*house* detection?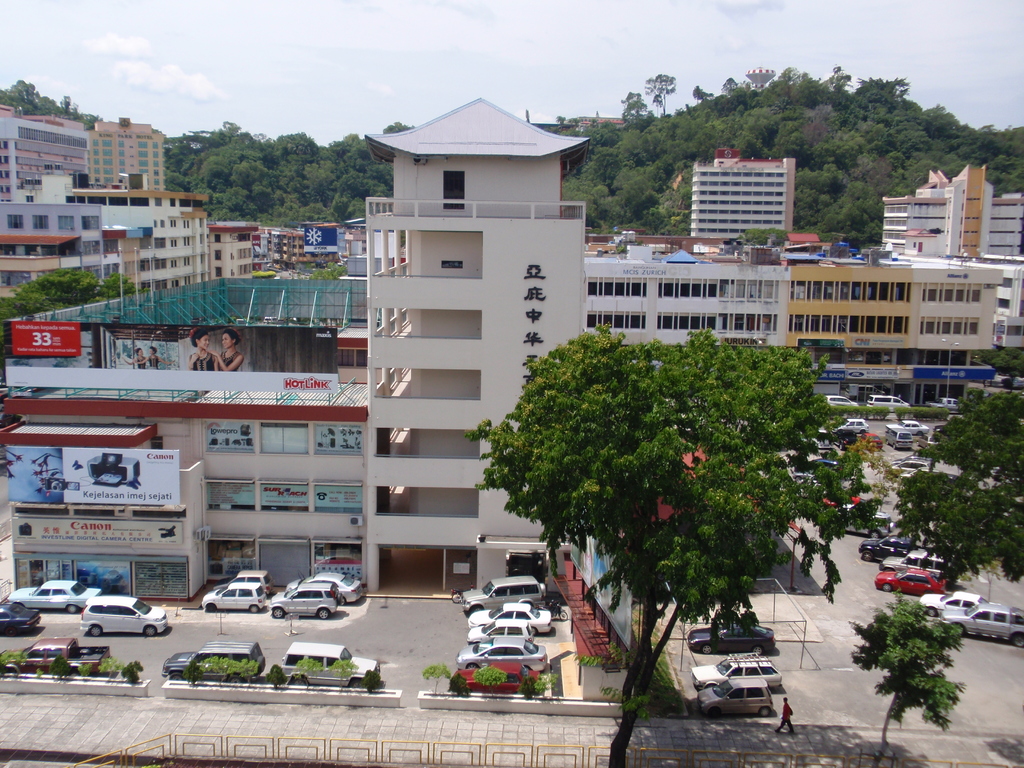
x1=700, y1=151, x2=808, y2=233
